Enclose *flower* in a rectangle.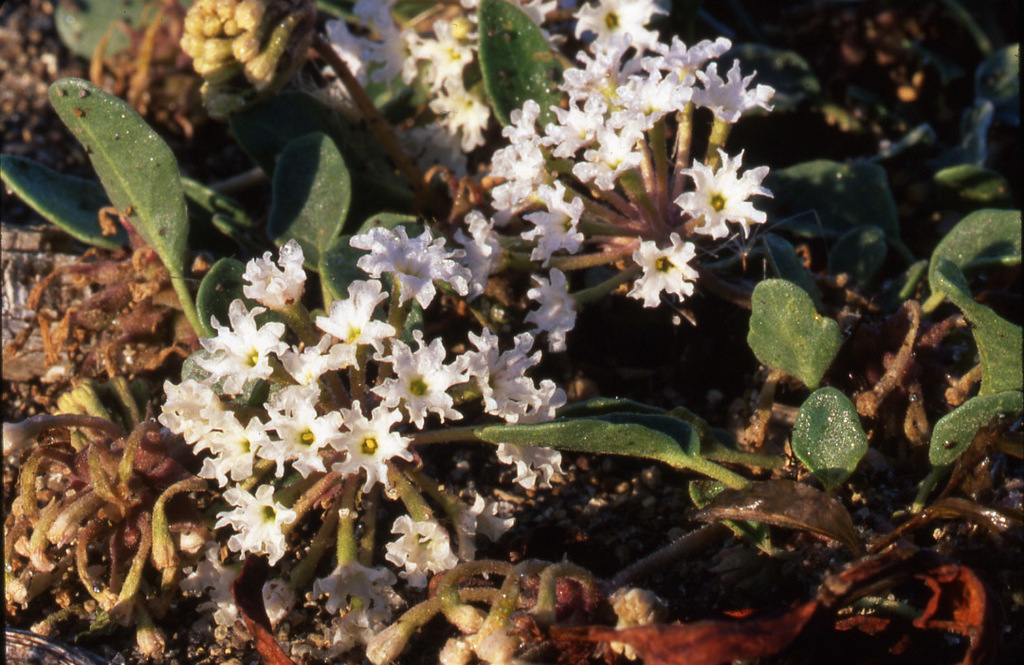
x1=365 y1=326 x2=473 y2=430.
